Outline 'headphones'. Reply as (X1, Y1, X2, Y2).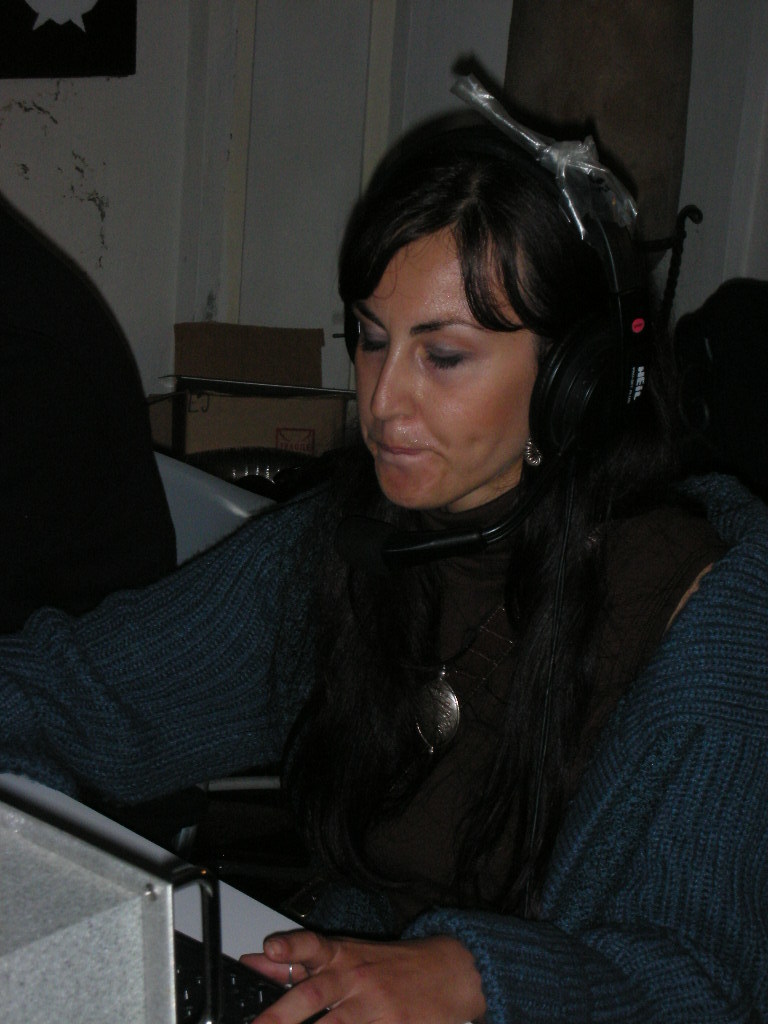
(475, 47, 665, 468).
